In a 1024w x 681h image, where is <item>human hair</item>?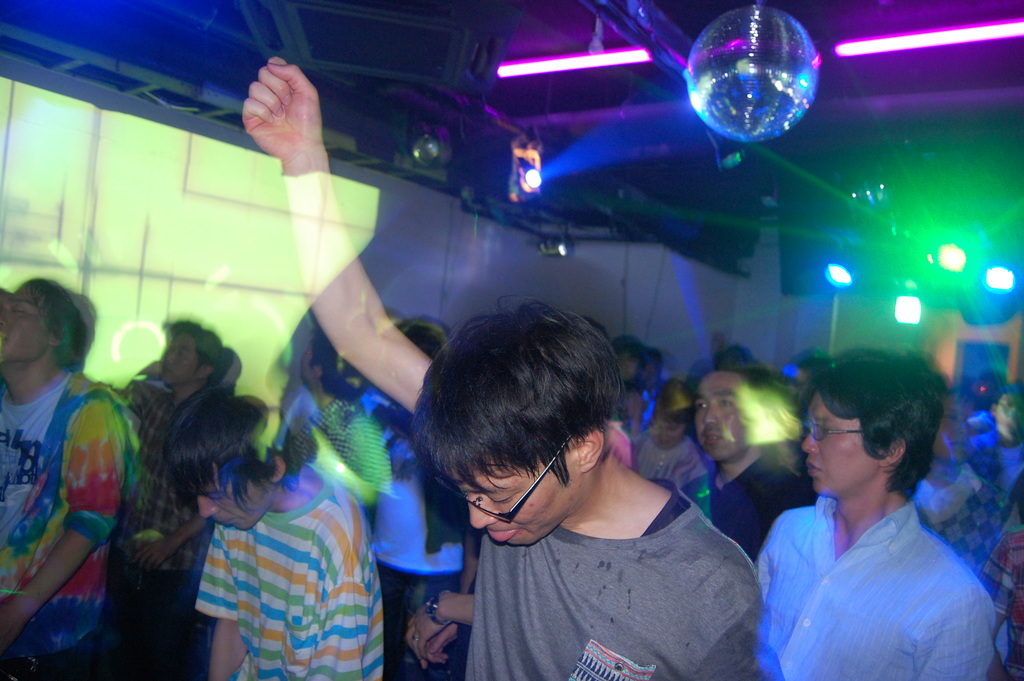
rect(410, 293, 628, 499).
